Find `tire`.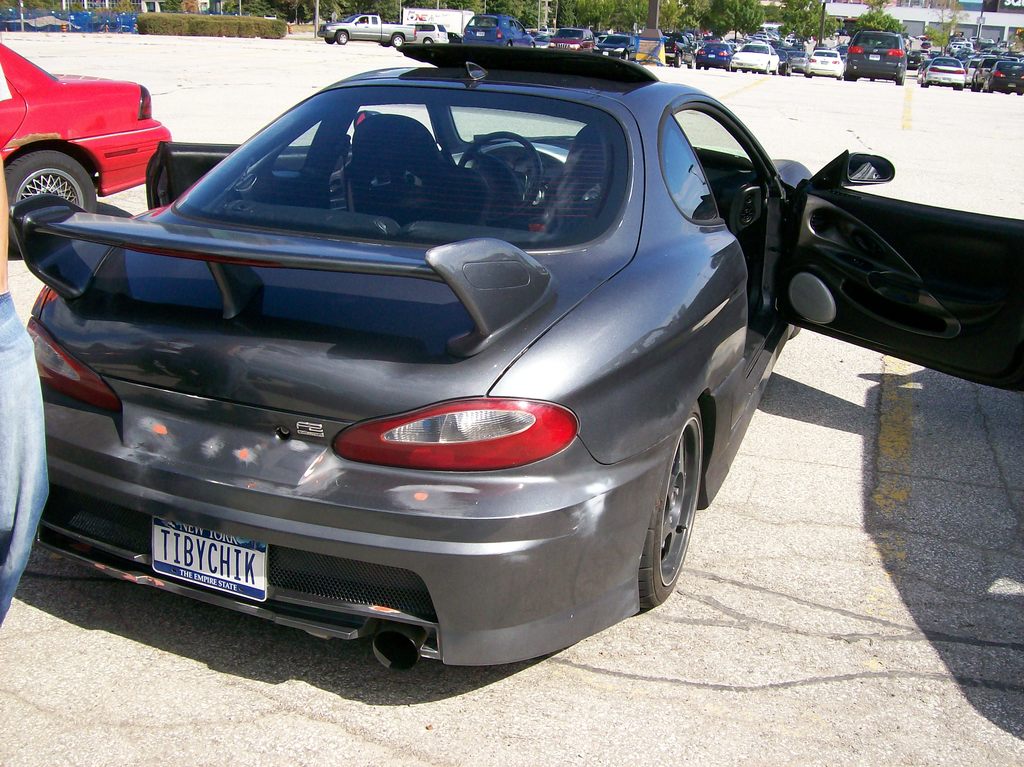
box(804, 74, 809, 79).
